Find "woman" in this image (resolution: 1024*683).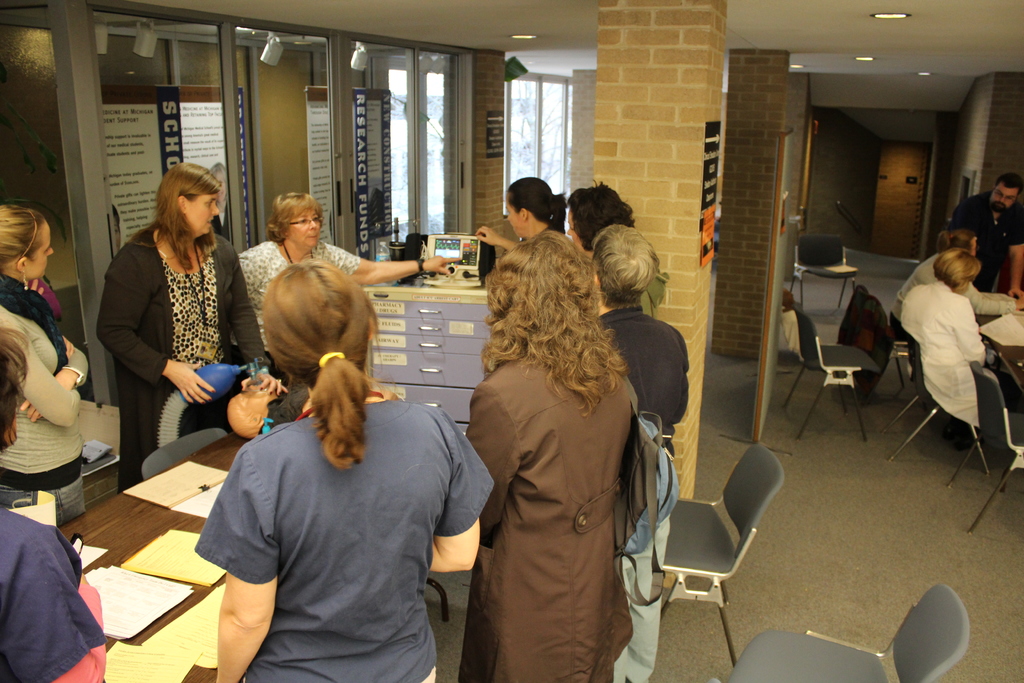
[0, 202, 93, 519].
